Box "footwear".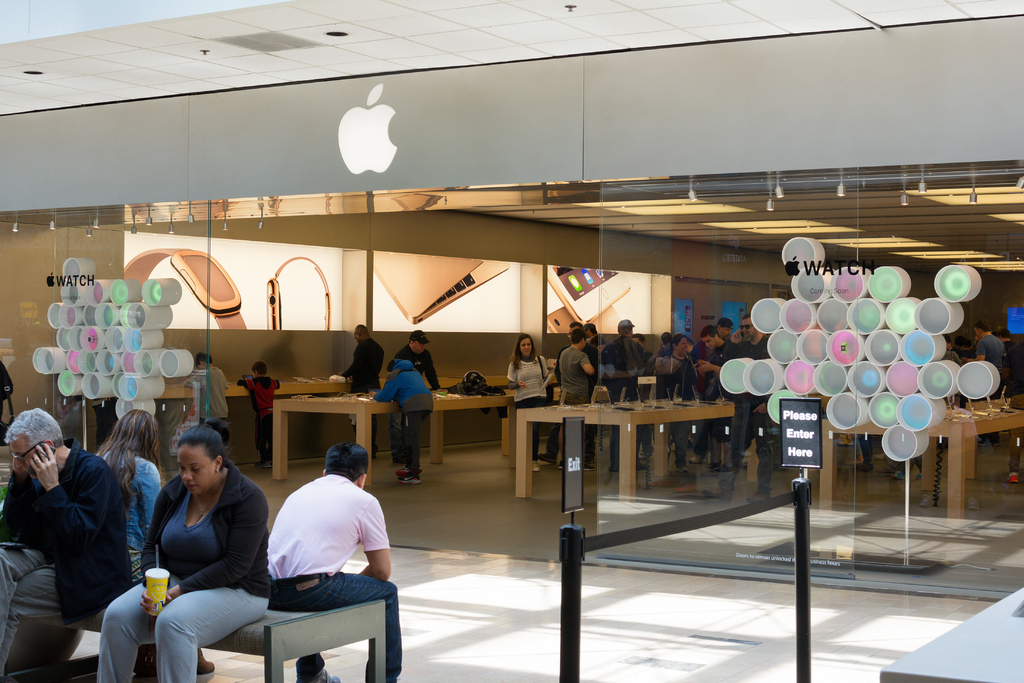
<box>745,494,770,503</box>.
